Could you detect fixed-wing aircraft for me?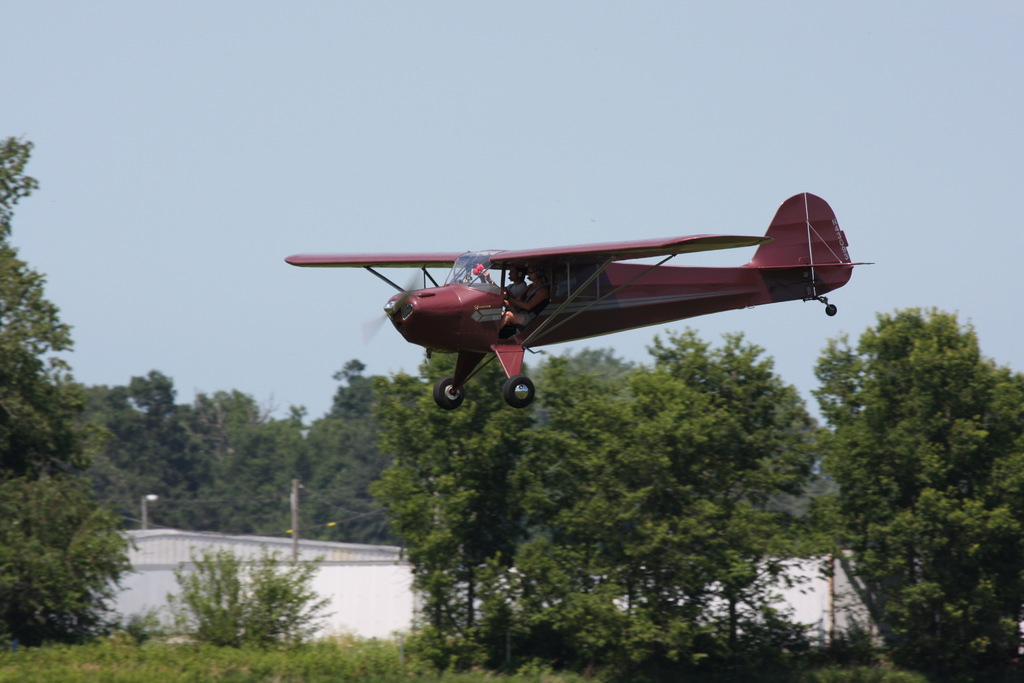
Detection result: bbox(285, 190, 875, 409).
